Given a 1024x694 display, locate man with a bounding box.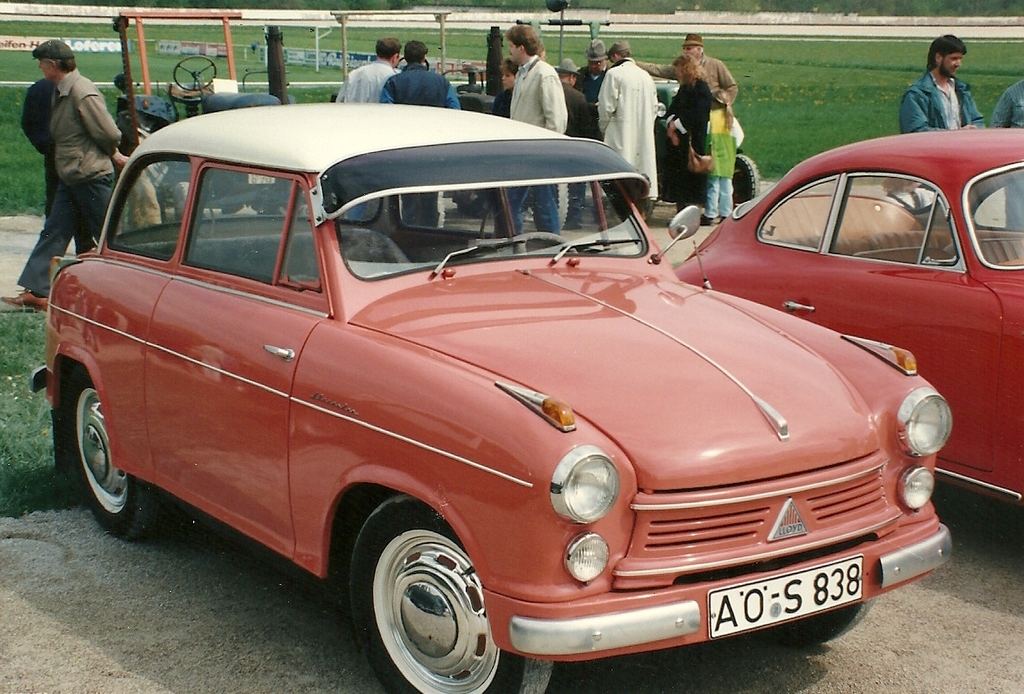
Located: [x1=503, y1=25, x2=571, y2=240].
